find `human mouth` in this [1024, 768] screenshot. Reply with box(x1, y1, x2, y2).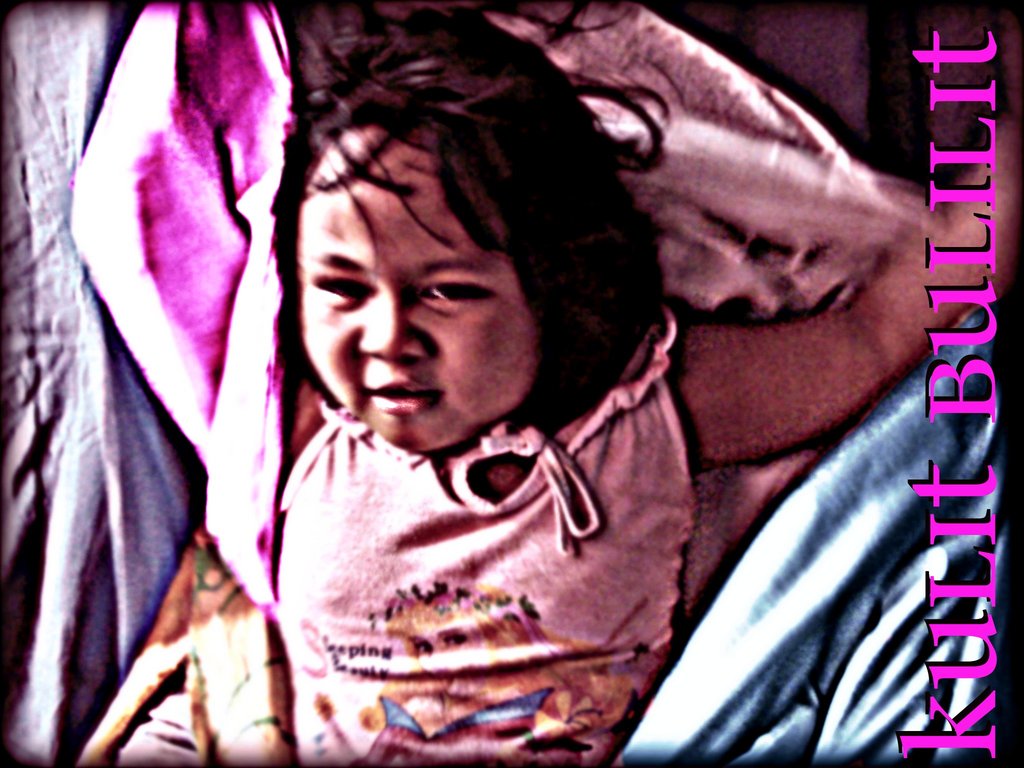
box(363, 380, 445, 417).
